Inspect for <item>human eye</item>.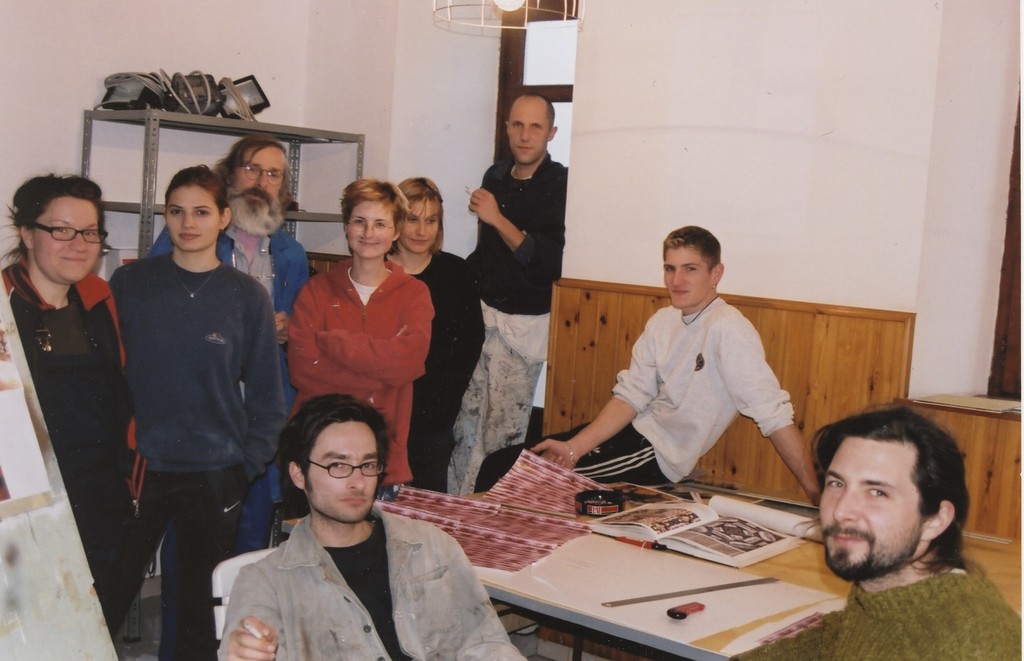
Inspection: bbox=[662, 265, 676, 273].
